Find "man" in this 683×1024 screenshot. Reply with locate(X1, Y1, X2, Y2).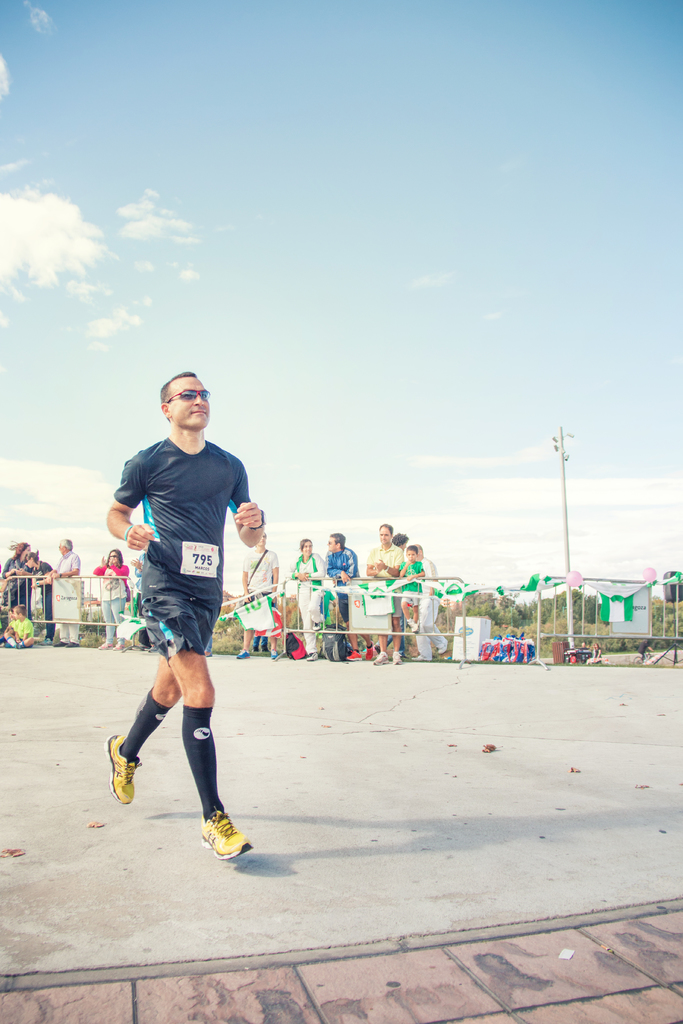
locate(110, 385, 256, 861).
